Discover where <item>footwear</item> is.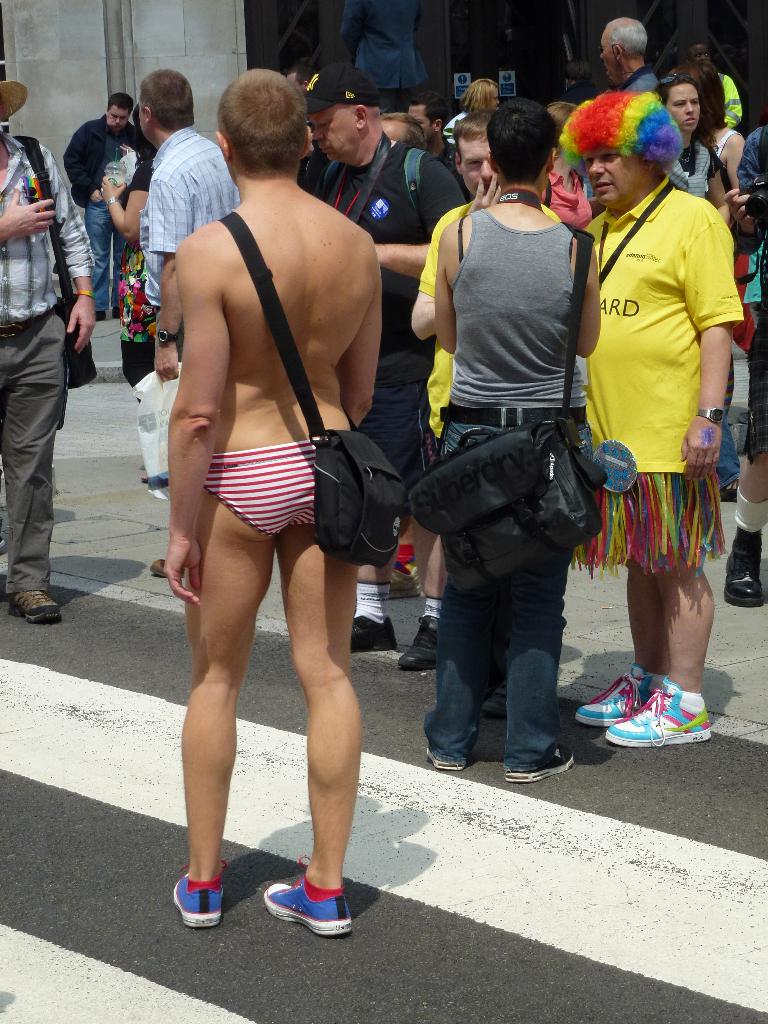
Discovered at pyautogui.locateOnScreen(353, 617, 400, 652).
